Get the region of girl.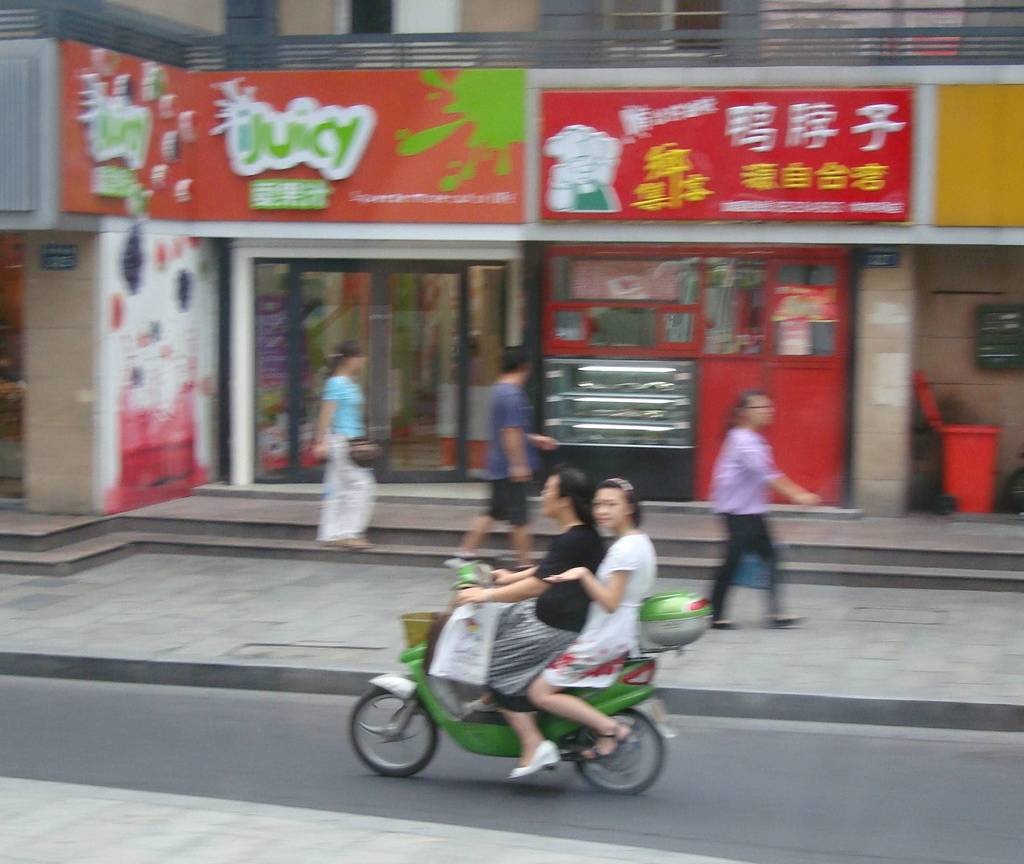
box(708, 395, 814, 632).
